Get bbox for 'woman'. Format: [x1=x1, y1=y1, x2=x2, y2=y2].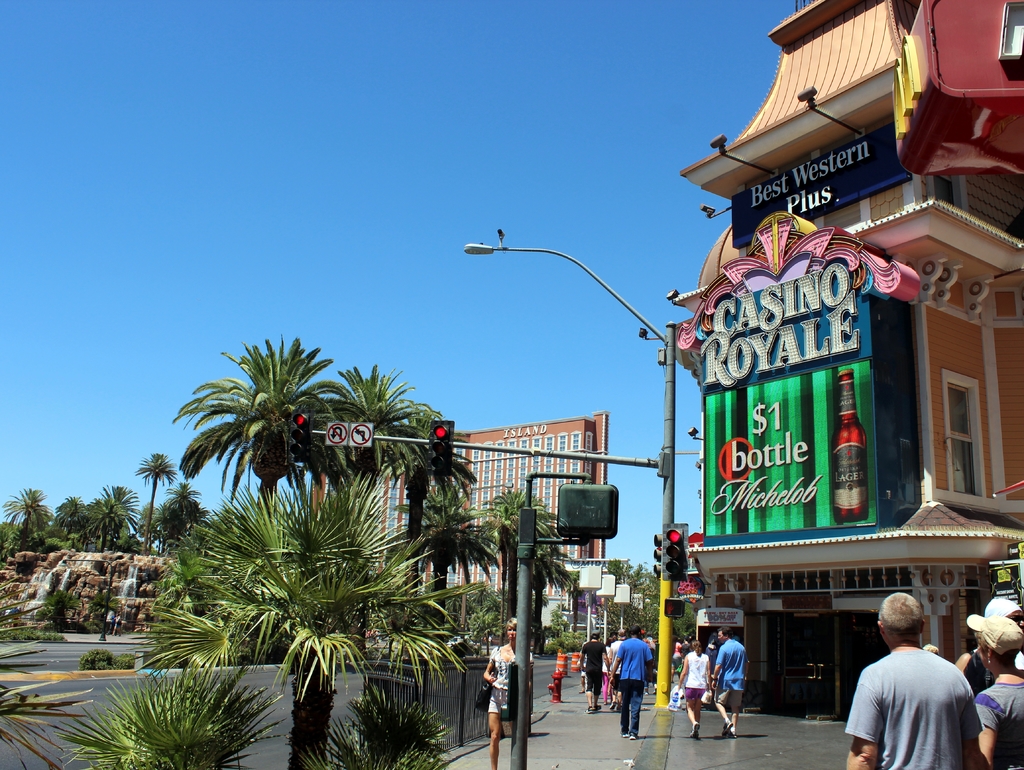
[x1=476, y1=605, x2=520, y2=760].
